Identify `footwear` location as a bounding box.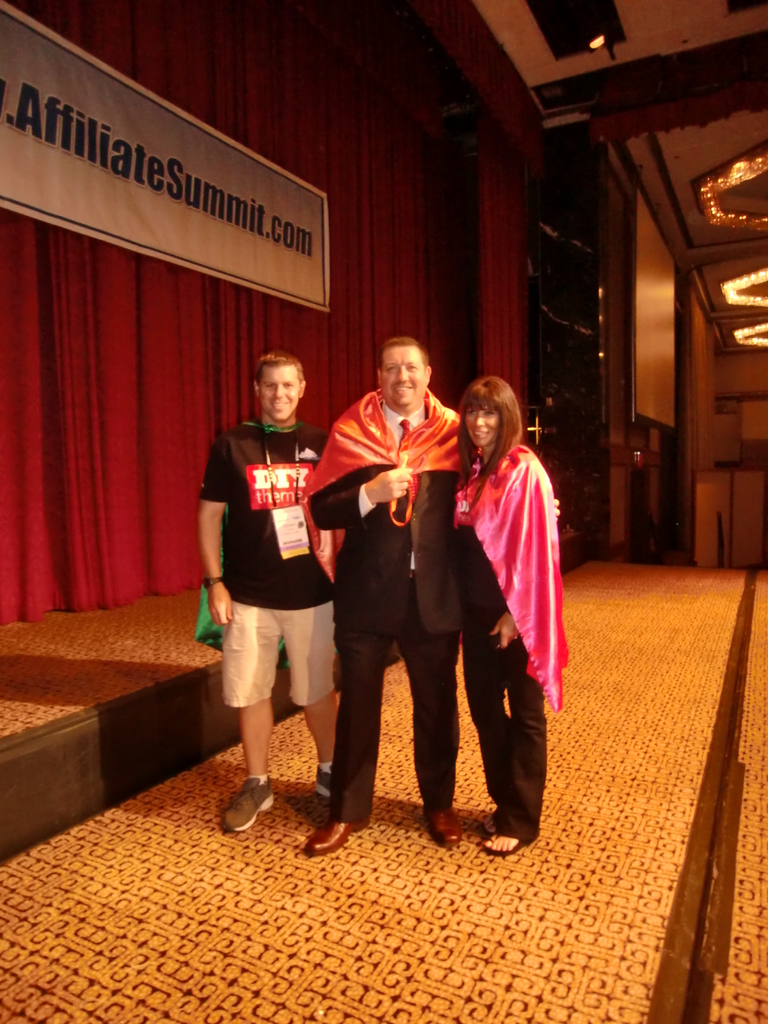
{"x1": 481, "y1": 825, "x2": 530, "y2": 853}.
